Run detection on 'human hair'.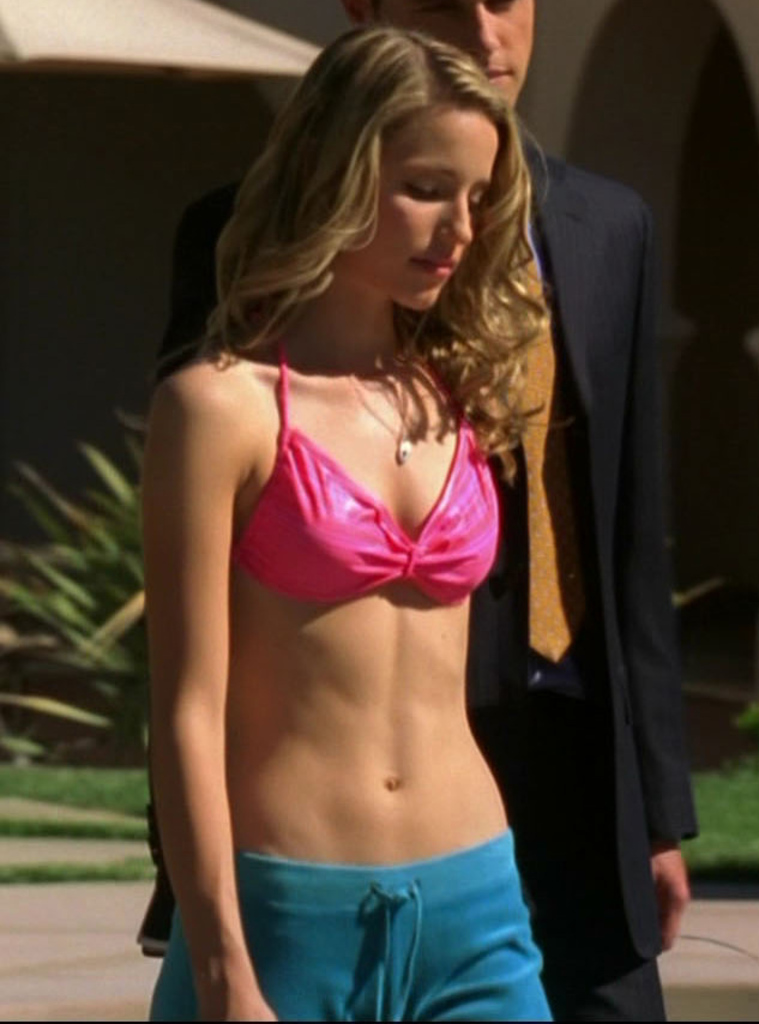
Result: box=[366, 0, 382, 26].
